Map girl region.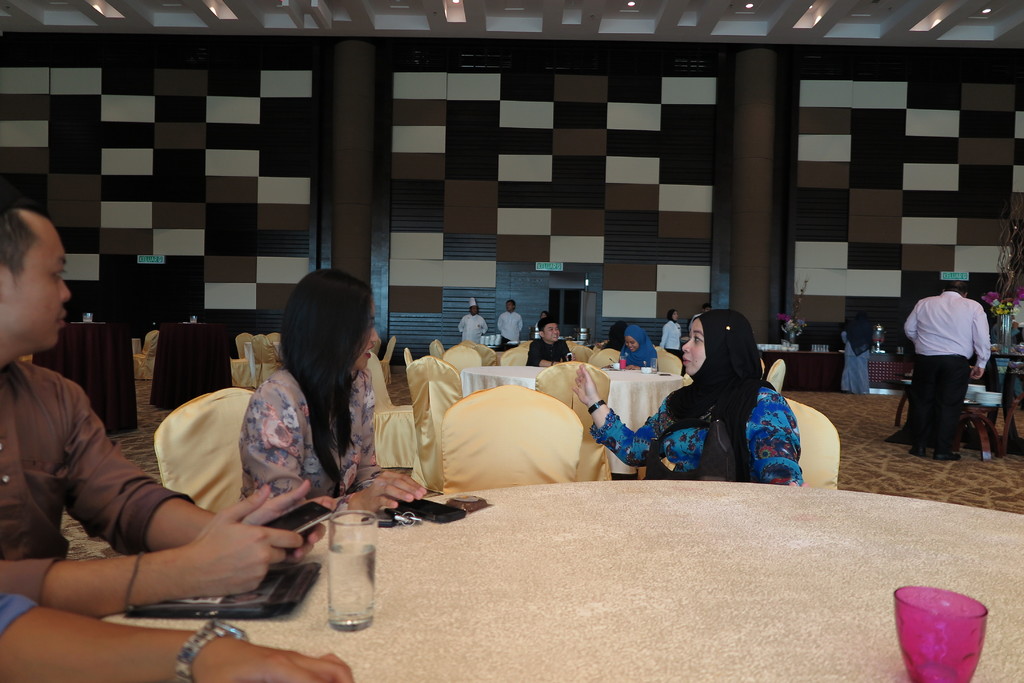
Mapped to 241:269:426:517.
